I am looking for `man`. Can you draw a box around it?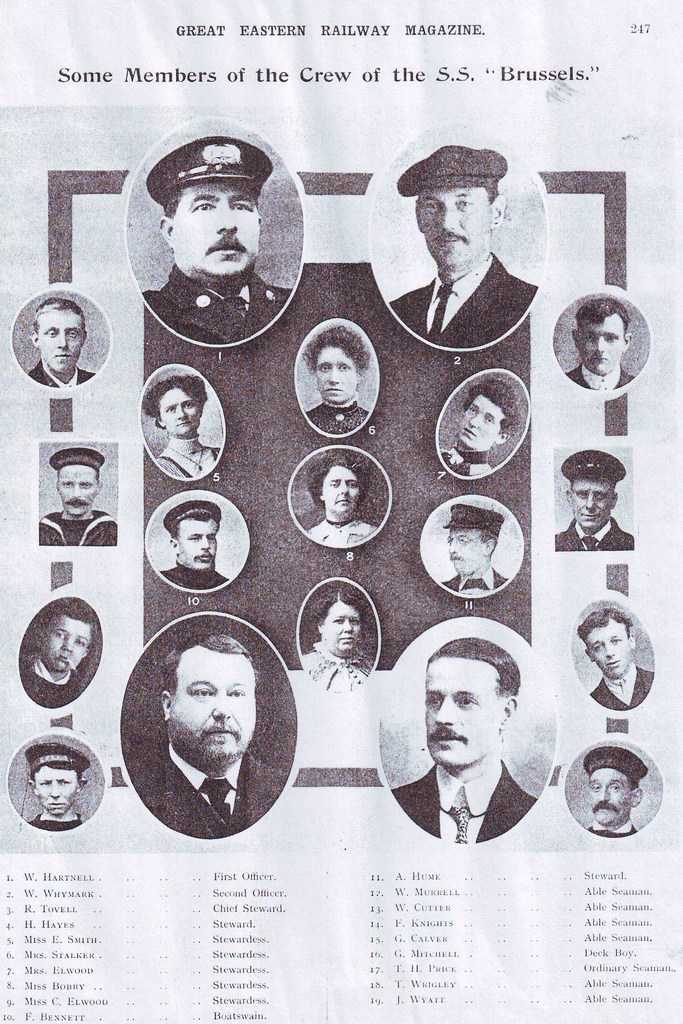
Sure, the bounding box is (left=390, top=636, right=540, bottom=832).
